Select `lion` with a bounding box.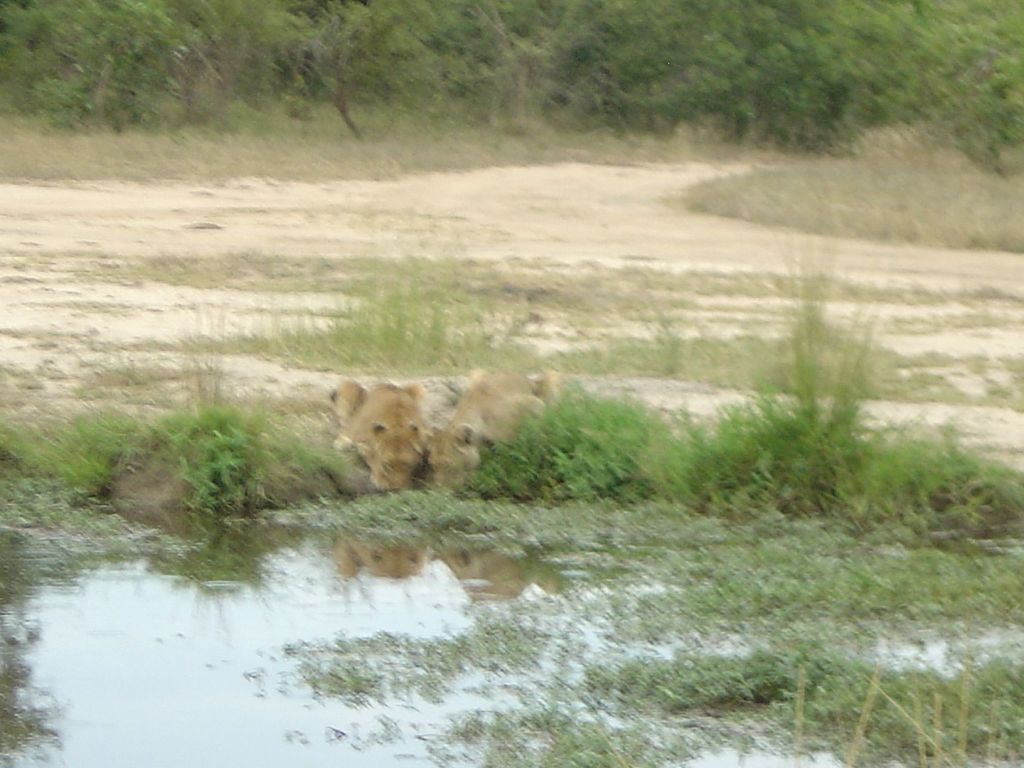
<bbox>334, 383, 420, 488</bbox>.
